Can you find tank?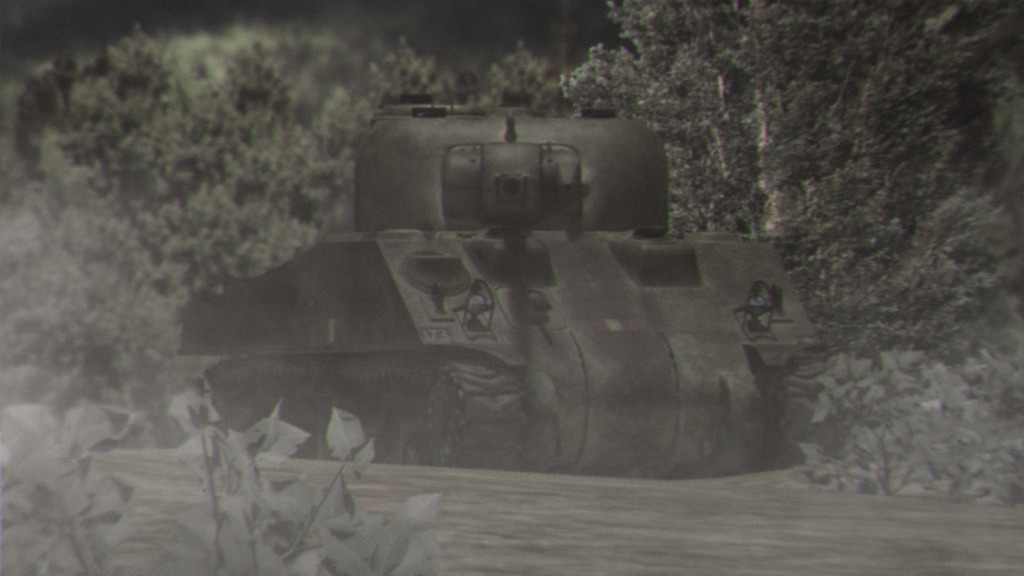
Yes, bounding box: (177,93,830,478).
